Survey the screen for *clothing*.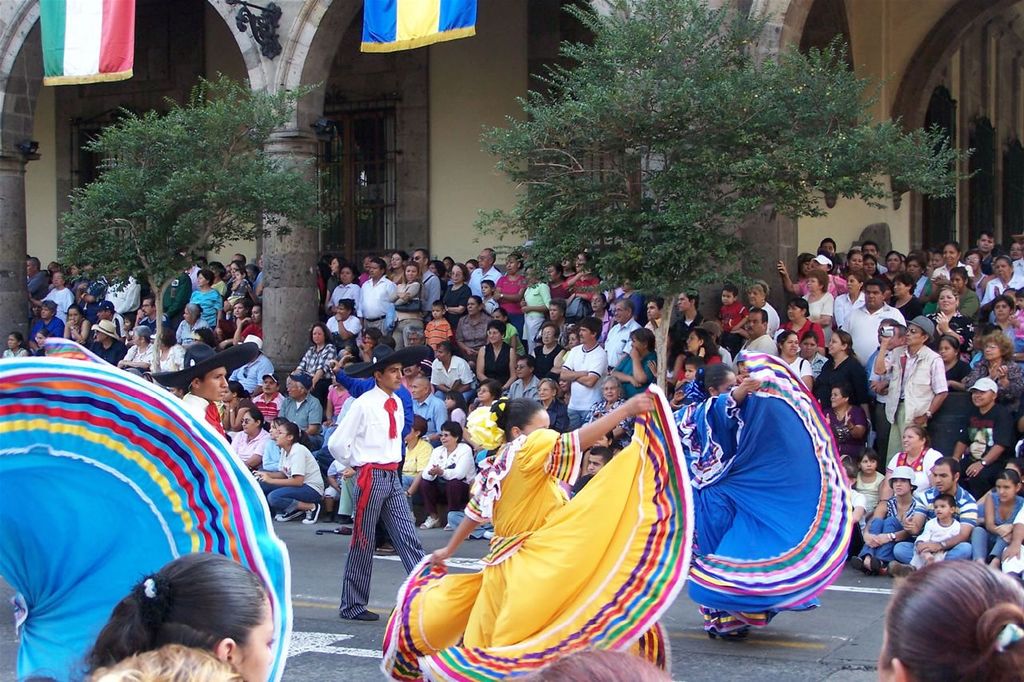
Survey found: l=807, t=355, r=869, b=419.
